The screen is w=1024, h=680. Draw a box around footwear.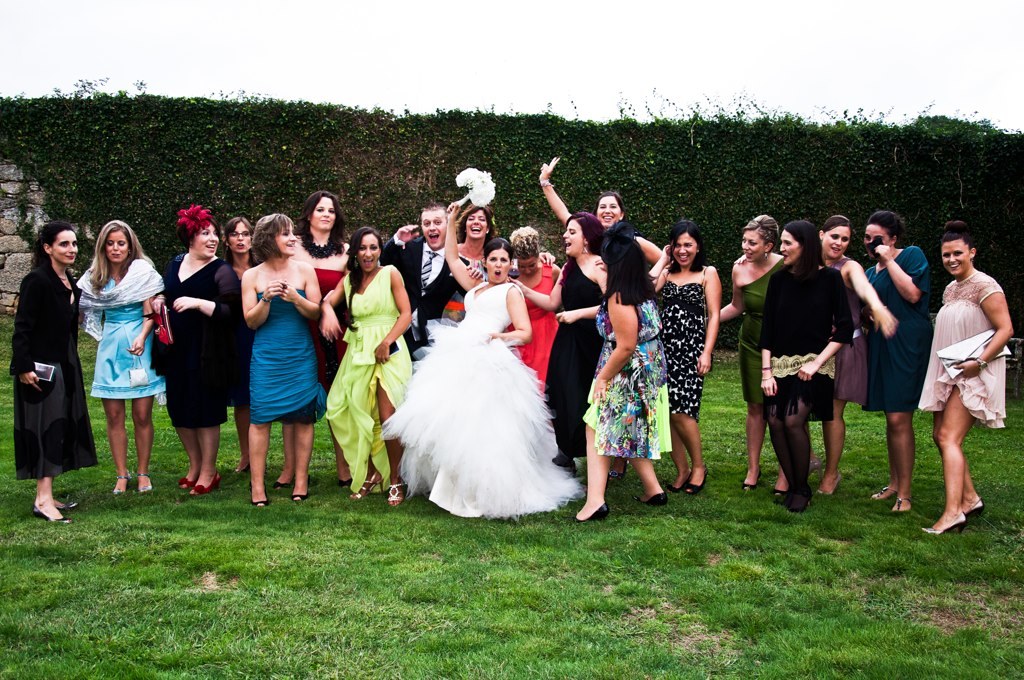
[x1=352, y1=469, x2=382, y2=498].
